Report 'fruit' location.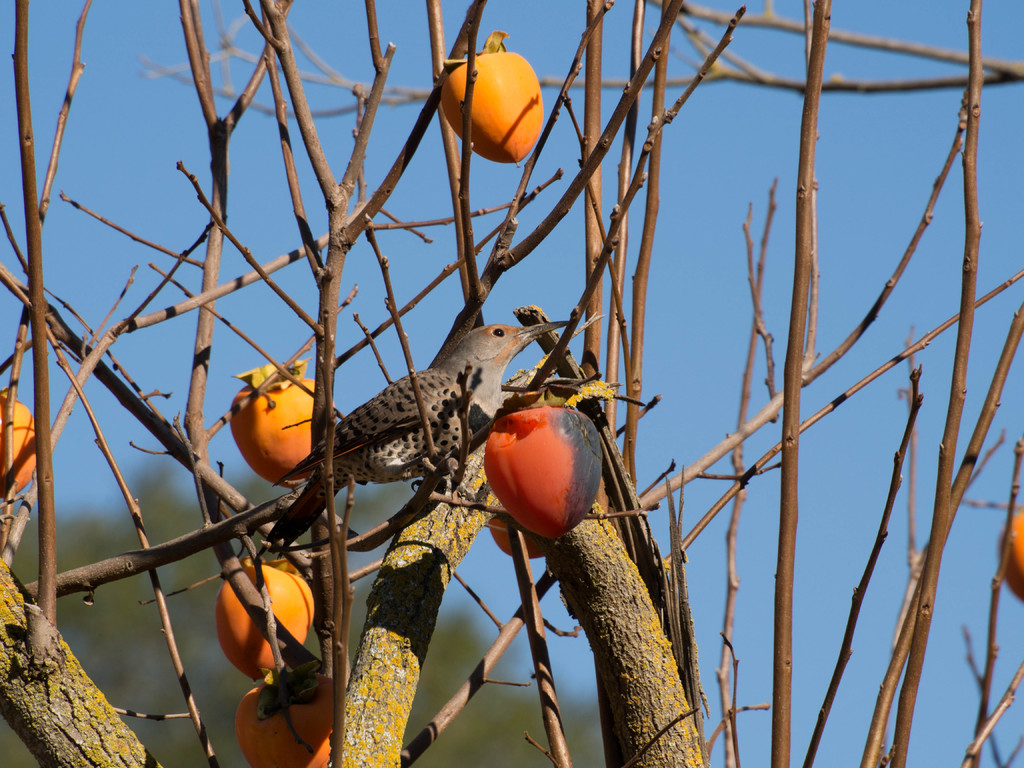
Report: left=0, top=399, right=38, bottom=490.
